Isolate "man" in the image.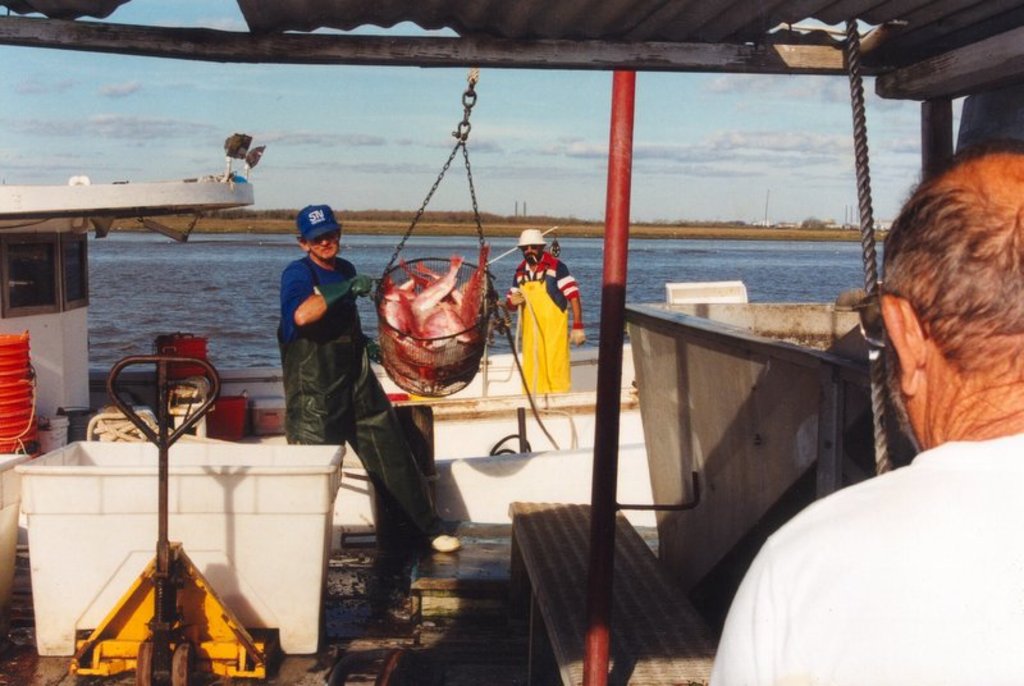
Isolated region: [x1=704, y1=140, x2=1023, y2=685].
